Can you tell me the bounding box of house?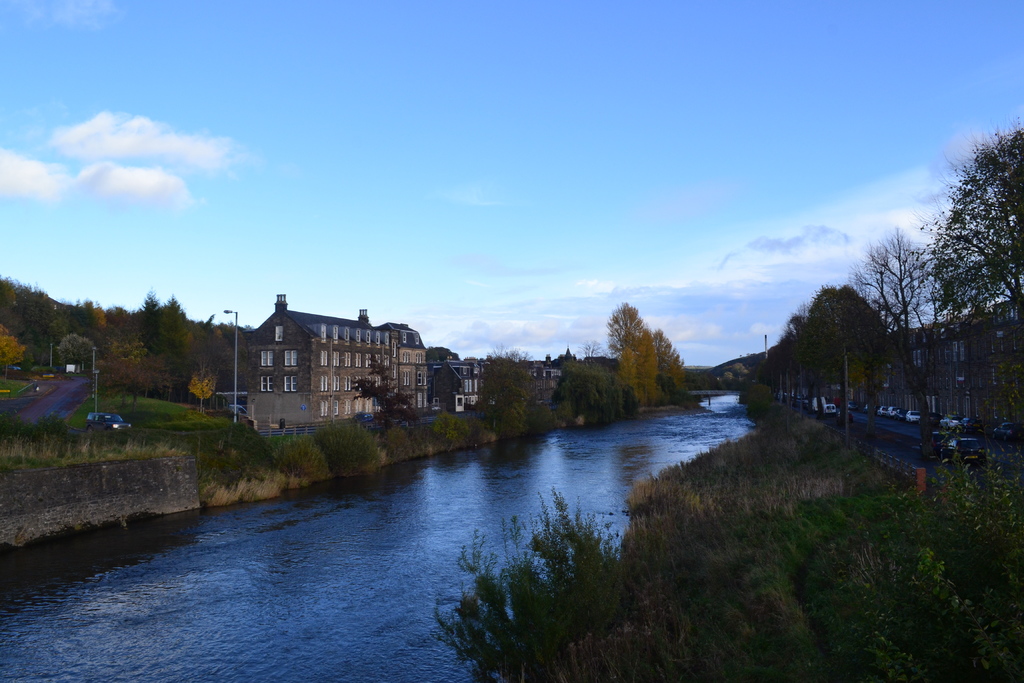
(left=245, top=296, right=426, bottom=431).
